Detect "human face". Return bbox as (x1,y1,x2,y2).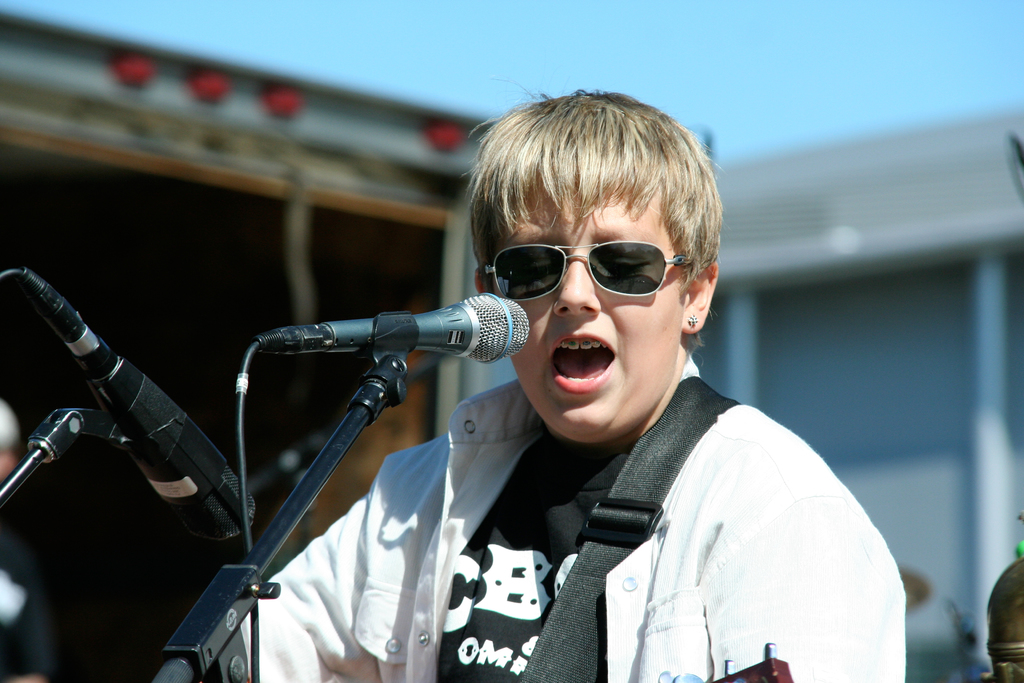
(485,175,680,431).
